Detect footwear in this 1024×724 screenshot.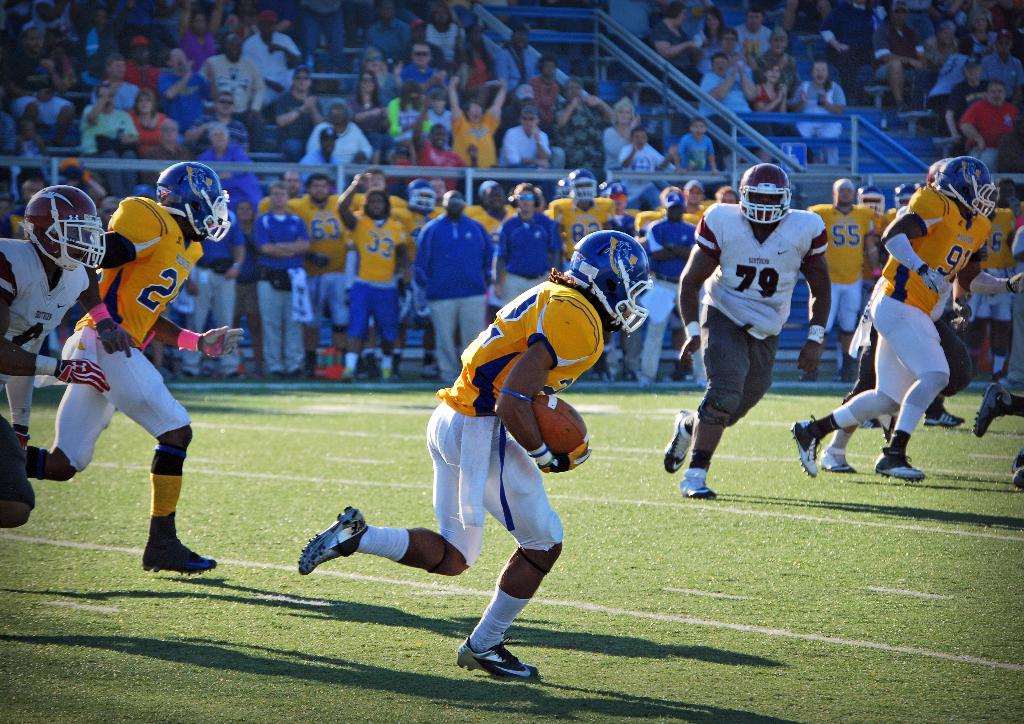
Detection: Rect(821, 451, 862, 475).
